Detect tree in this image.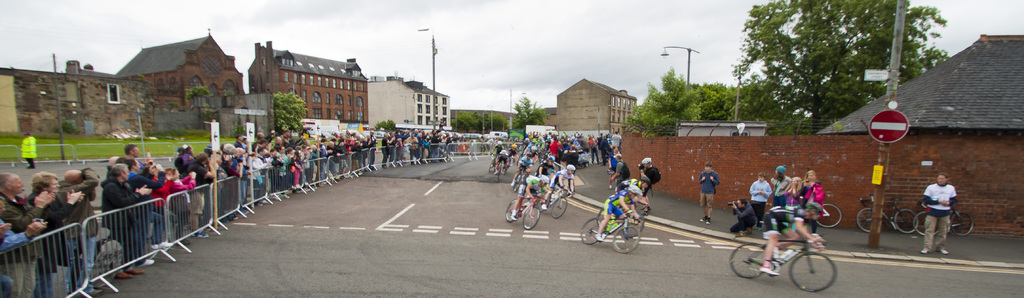
Detection: detection(510, 86, 548, 134).
